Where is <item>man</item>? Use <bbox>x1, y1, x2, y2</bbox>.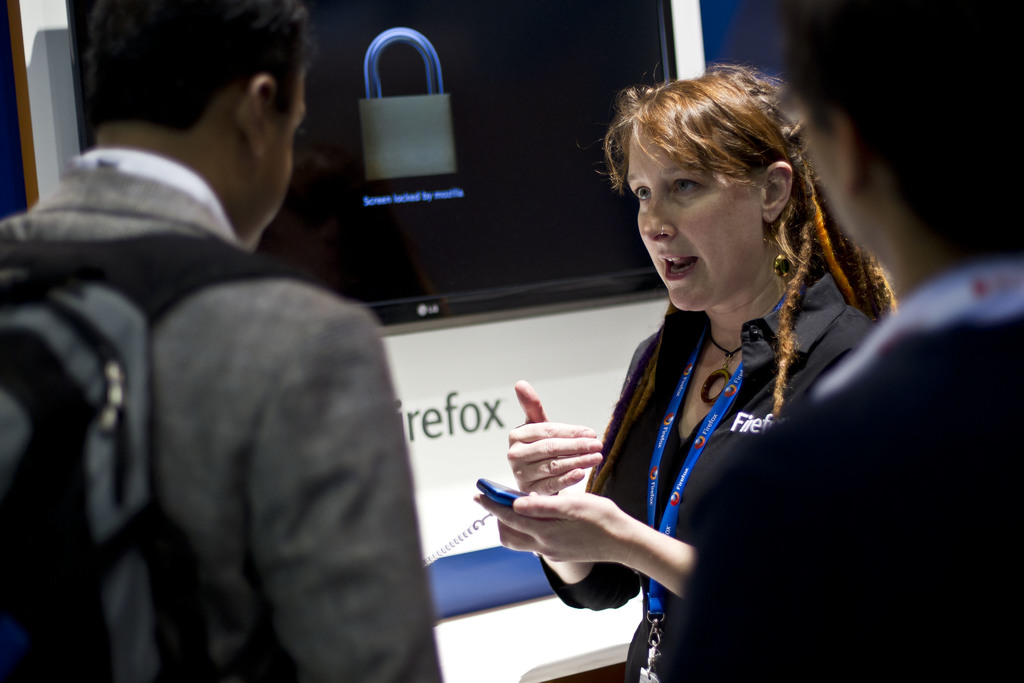
<bbox>655, 0, 1023, 682</bbox>.
